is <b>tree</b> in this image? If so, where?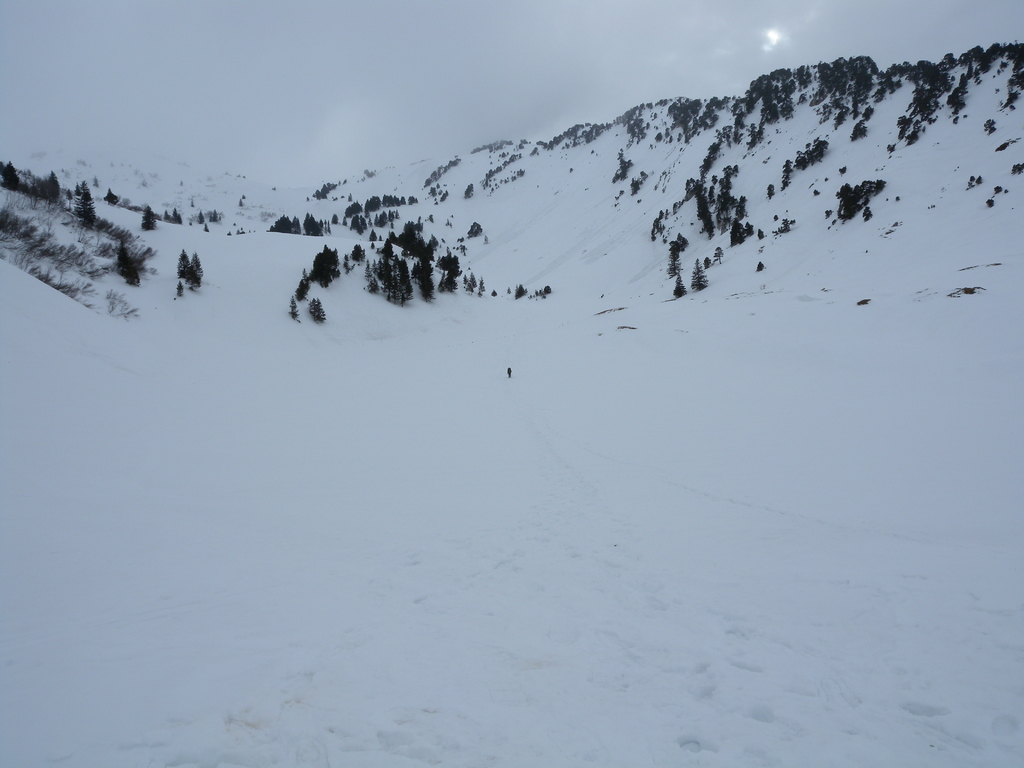
Yes, at <box>0,161,18,193</box>.
